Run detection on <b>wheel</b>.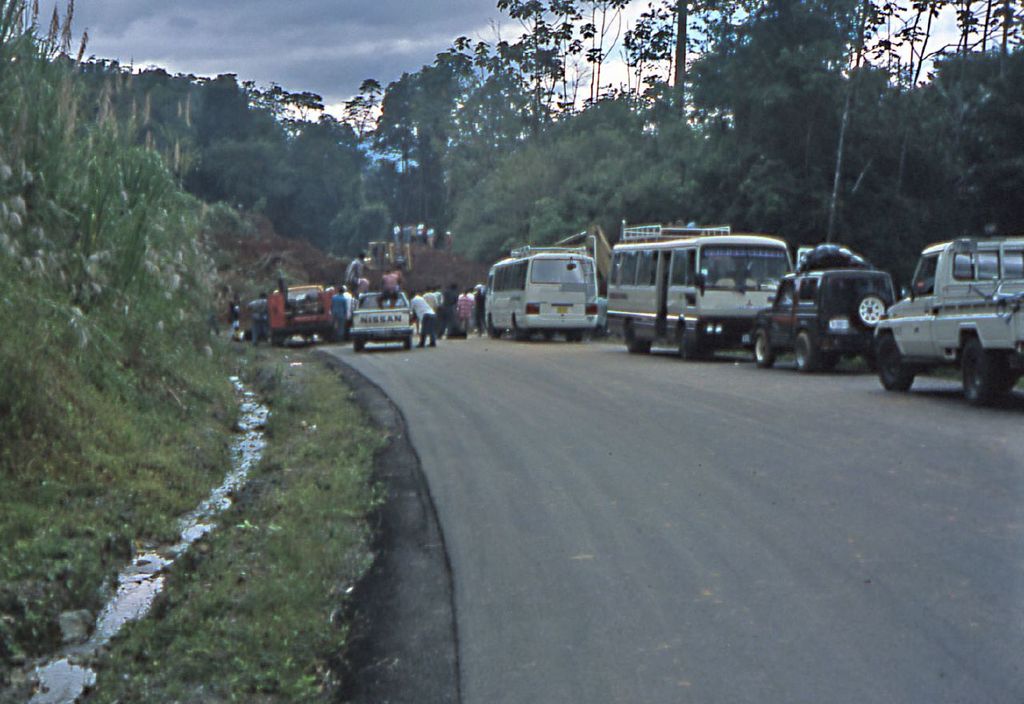
Result: {"x1": 794, "y1": 330, "x2": 818, "y2": 374}.
